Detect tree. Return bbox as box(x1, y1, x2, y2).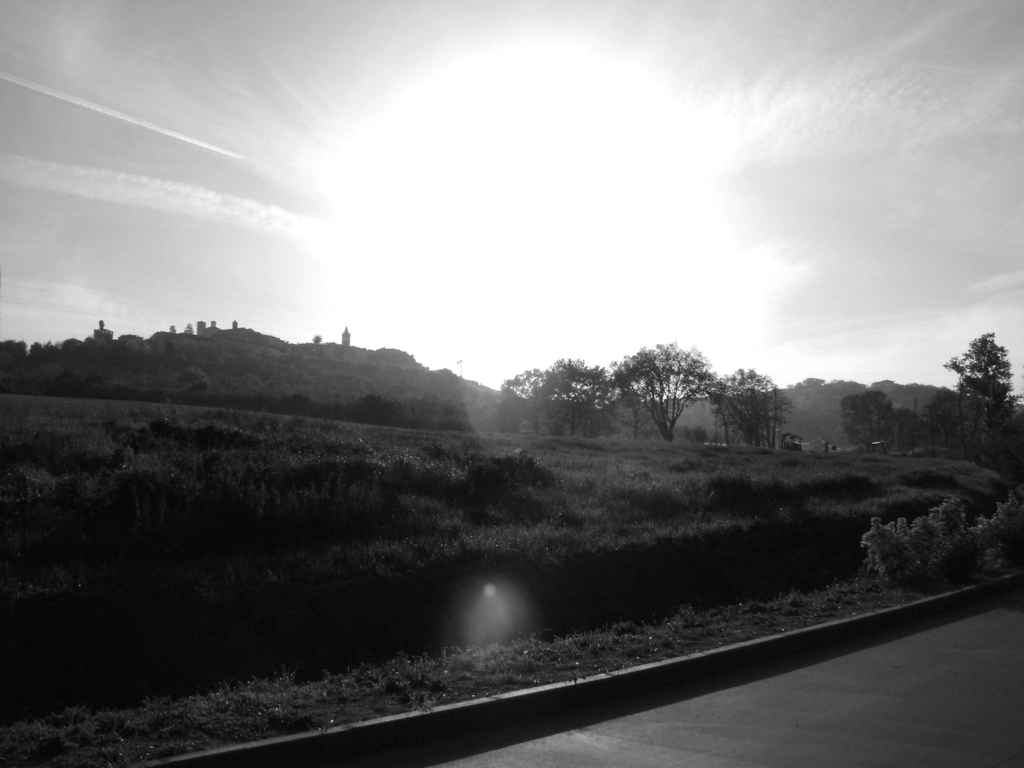
box(33, 339, 58, 364).
